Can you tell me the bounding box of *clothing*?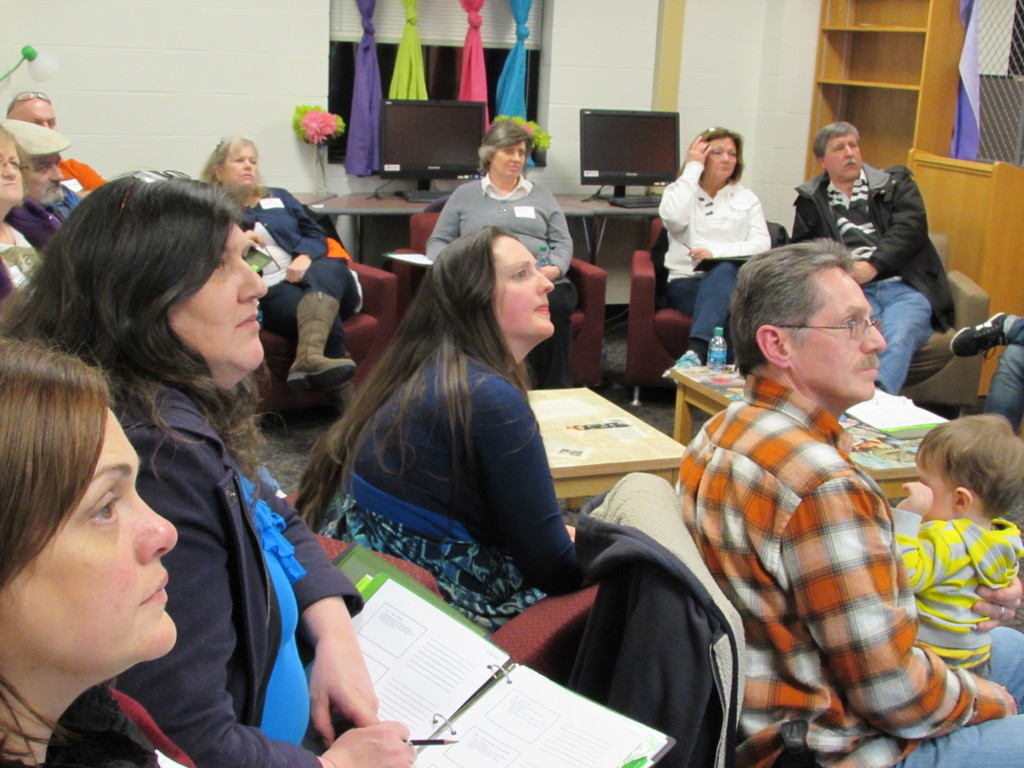
[x1=797, y1=168, x2=950, y2=390].
